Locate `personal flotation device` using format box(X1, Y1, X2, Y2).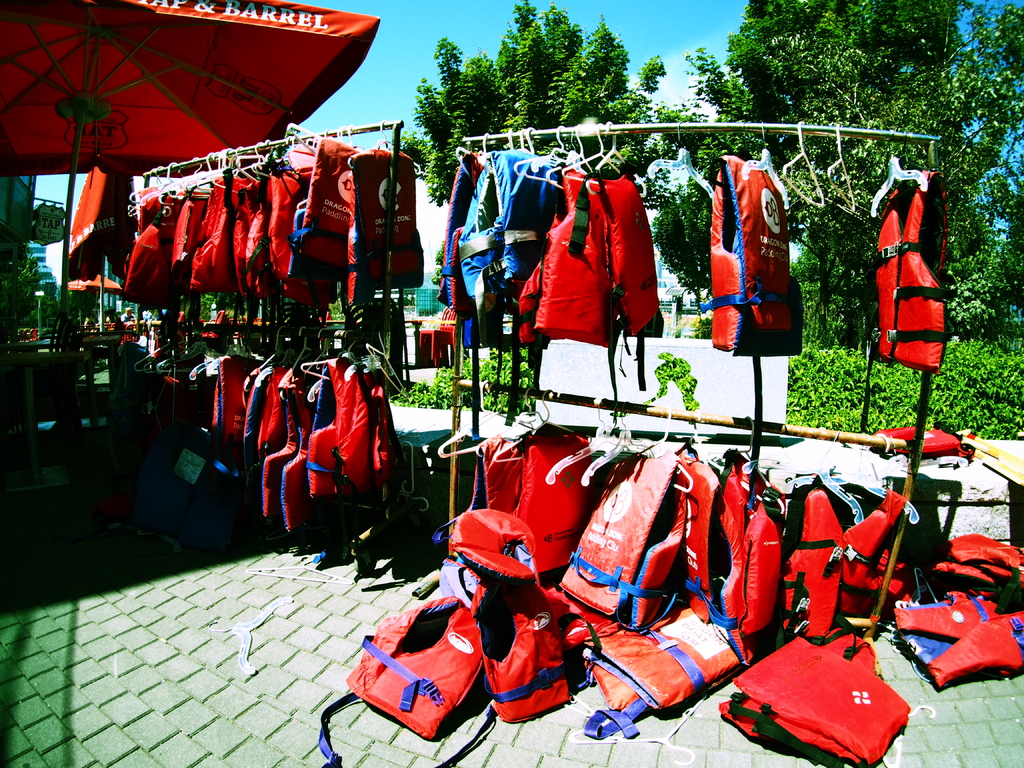
box(701, 156, 809, 361).
